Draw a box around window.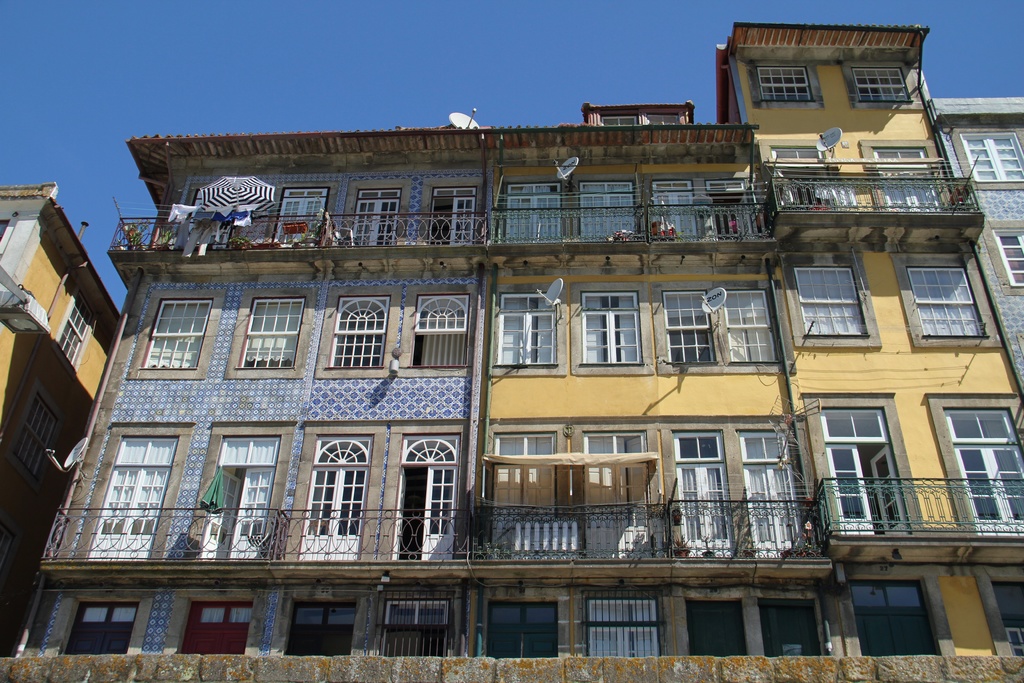
757/67/814/103.
